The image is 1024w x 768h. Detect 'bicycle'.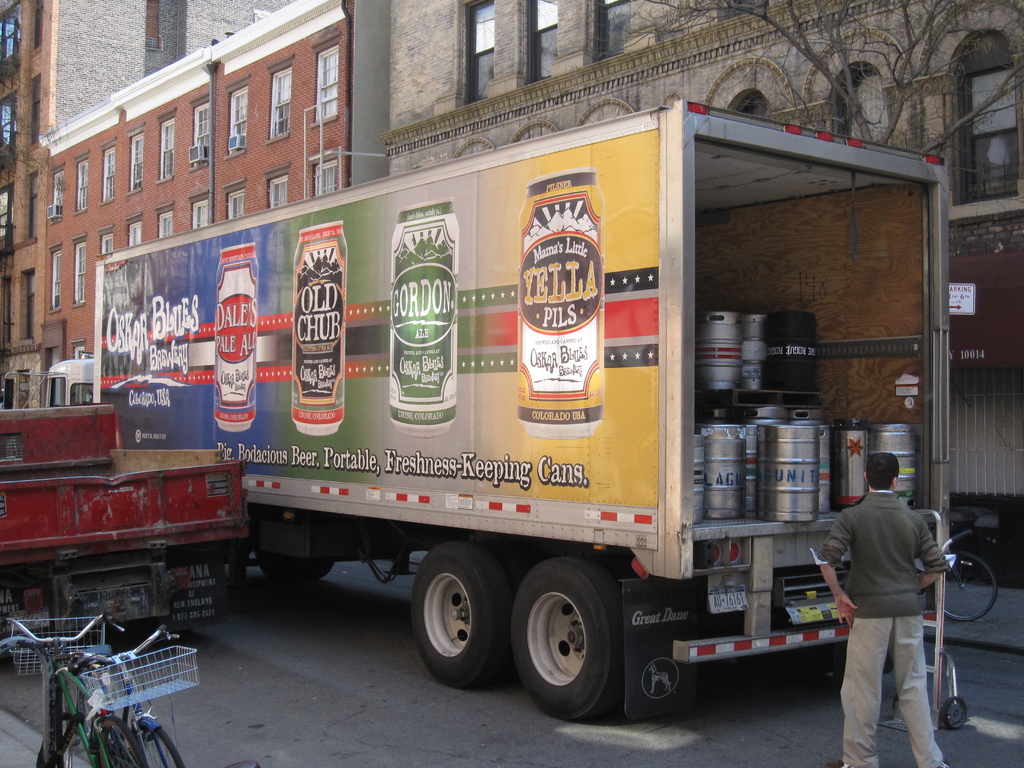
Detection: x1=74, y1=626, x2=198, y2=767.
